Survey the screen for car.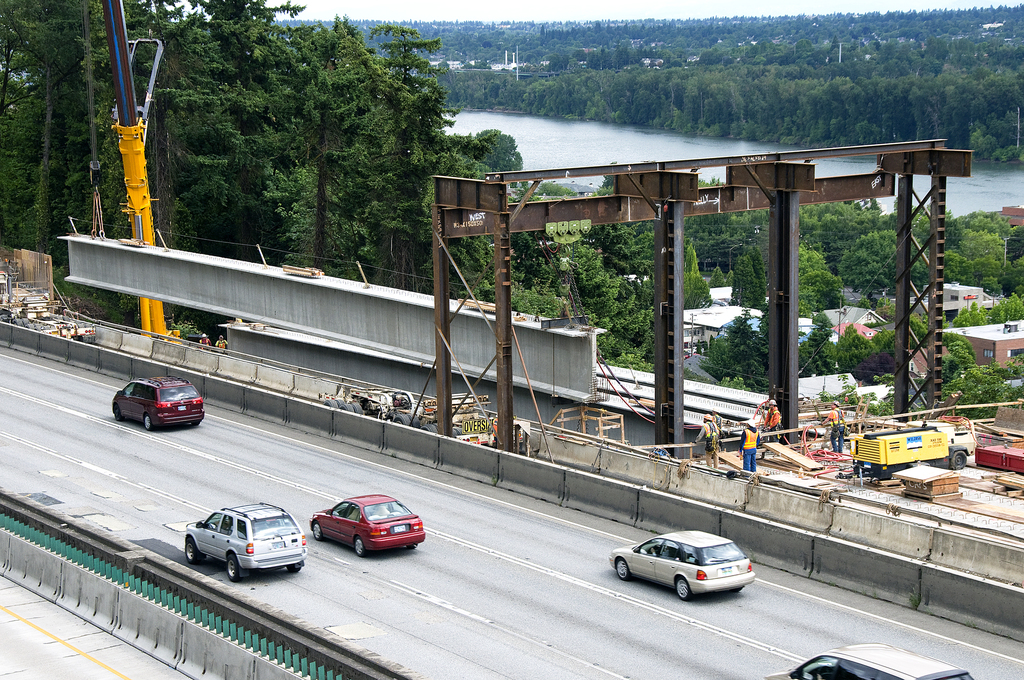
Survey found: 767,644,971,679.
